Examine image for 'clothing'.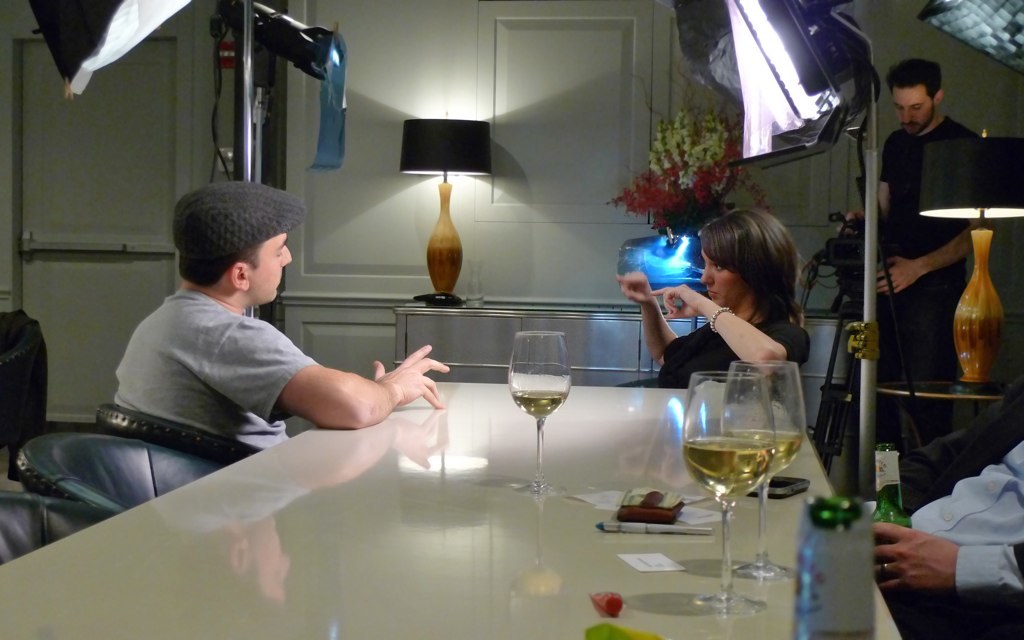
Examination result: left=874, top=113, right=1005, bottom=473.
